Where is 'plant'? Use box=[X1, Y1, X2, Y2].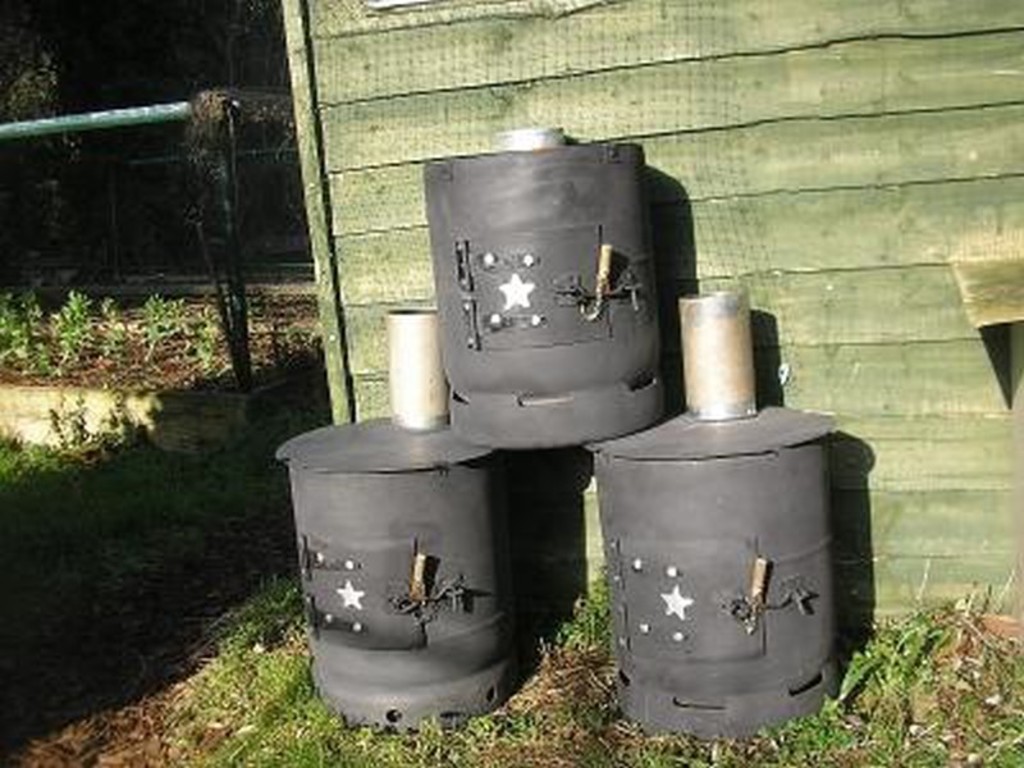
box=[580, 568, 607, 643].
